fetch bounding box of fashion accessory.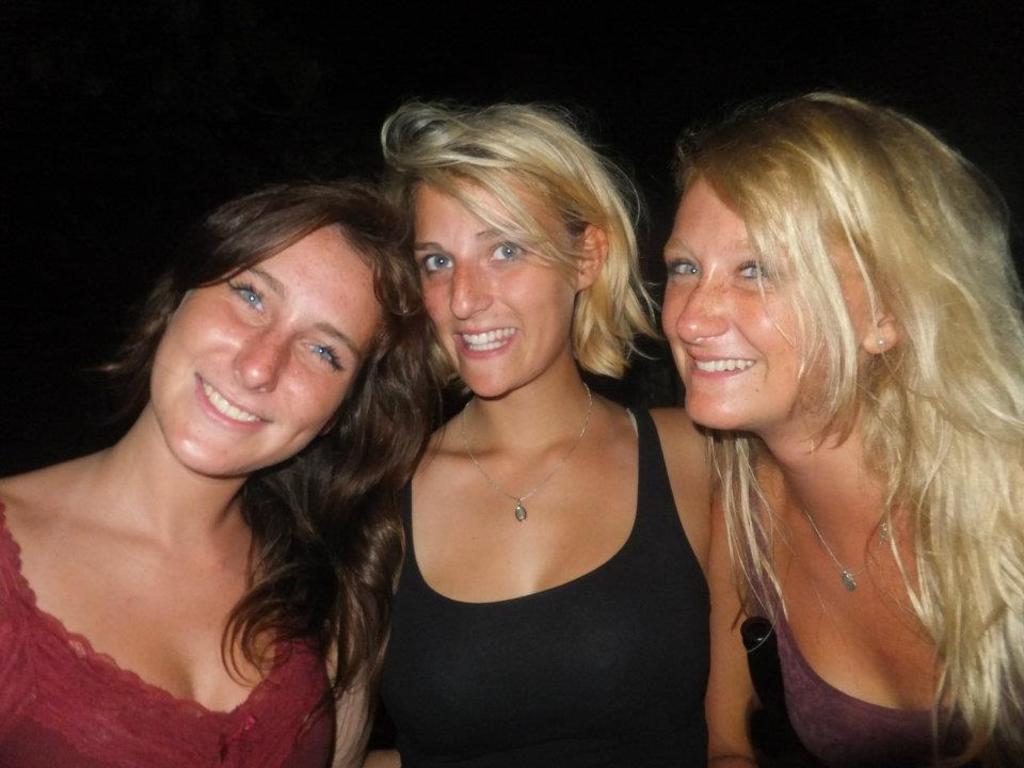
Bbox: select_region(793, 484, 896, 596).
